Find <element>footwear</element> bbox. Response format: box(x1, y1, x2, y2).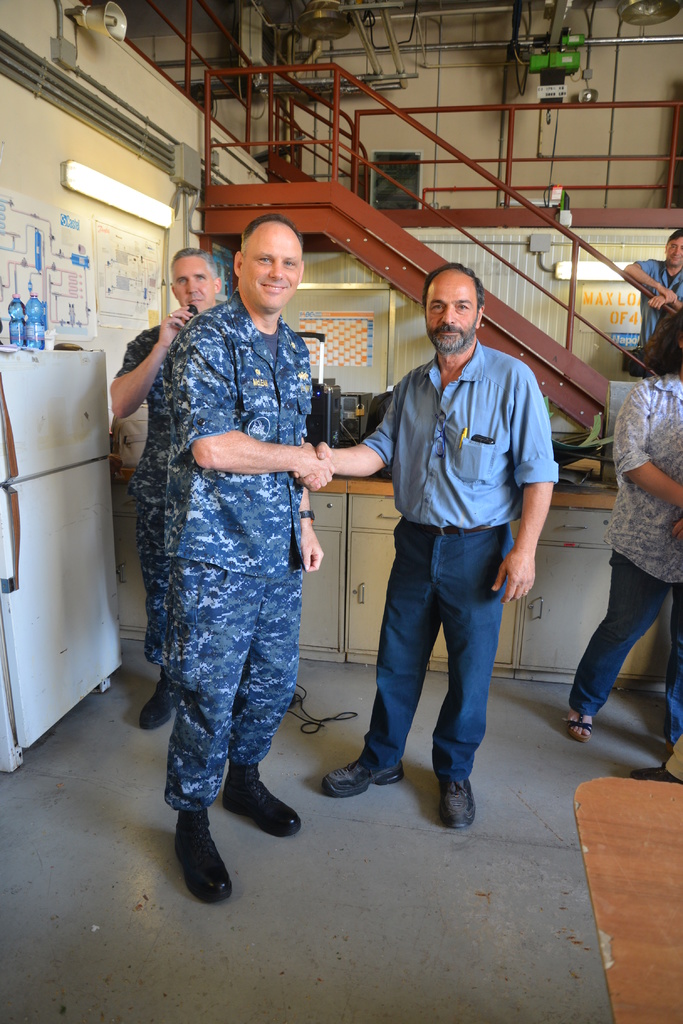
box(218, 764, 306, 834).
